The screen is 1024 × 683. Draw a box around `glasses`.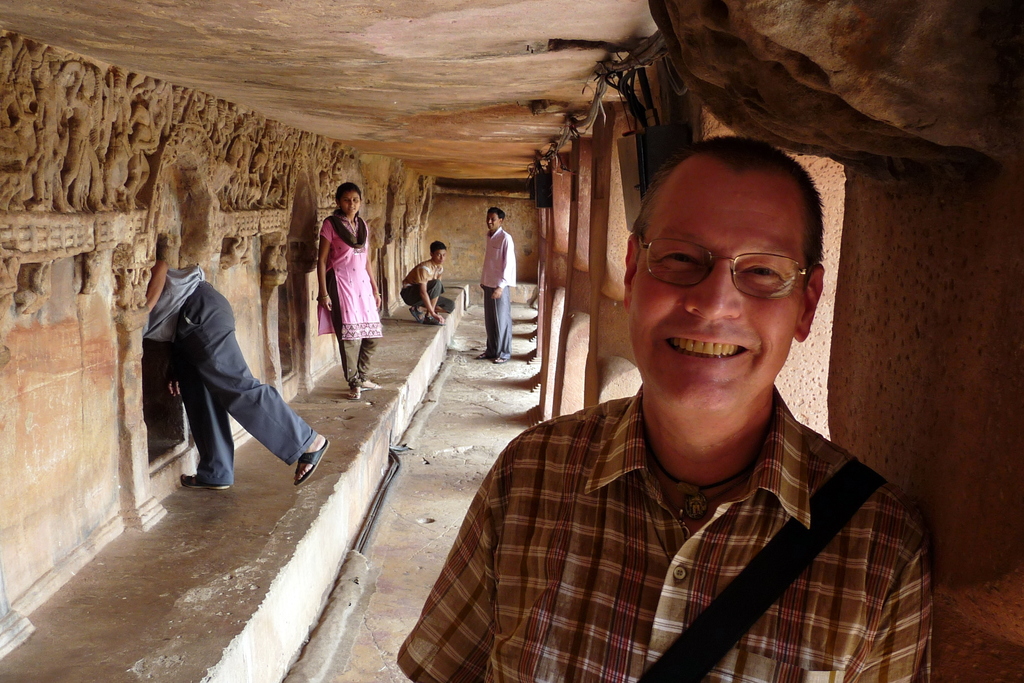
<region>641, 235, 814, 302</region>.
